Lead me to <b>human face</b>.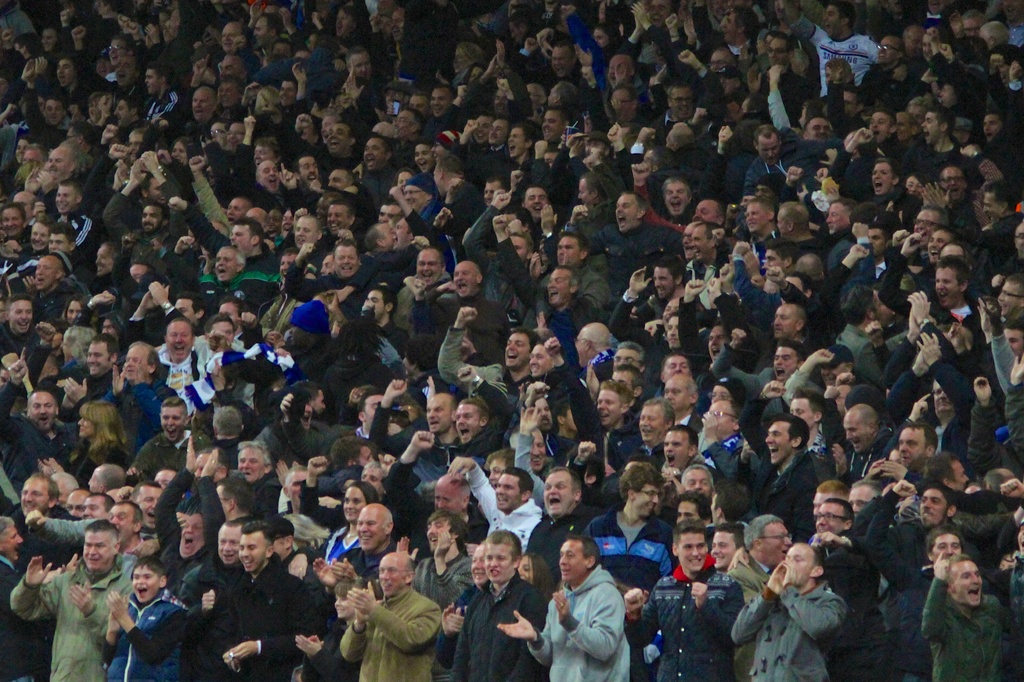
Lead to x1=359, y1=466, x2=387, y2=499.
